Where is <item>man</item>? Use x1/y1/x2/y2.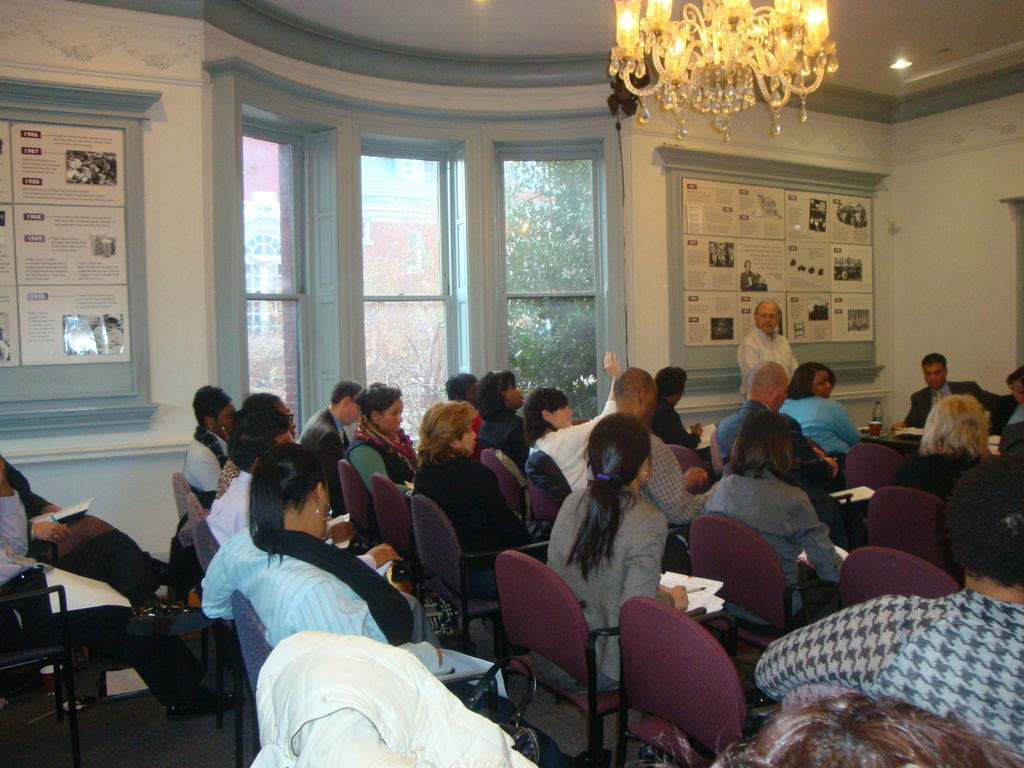
207/406/436/644.
